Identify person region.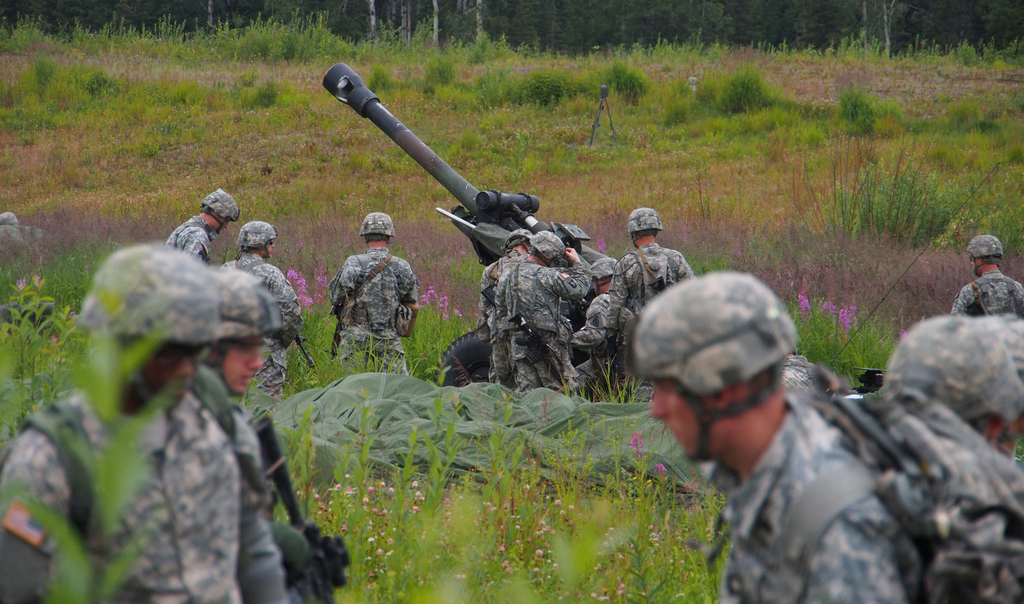
Region: {"x1": 871, "y1": 315, "x2": 1023, "y2": 603}.
